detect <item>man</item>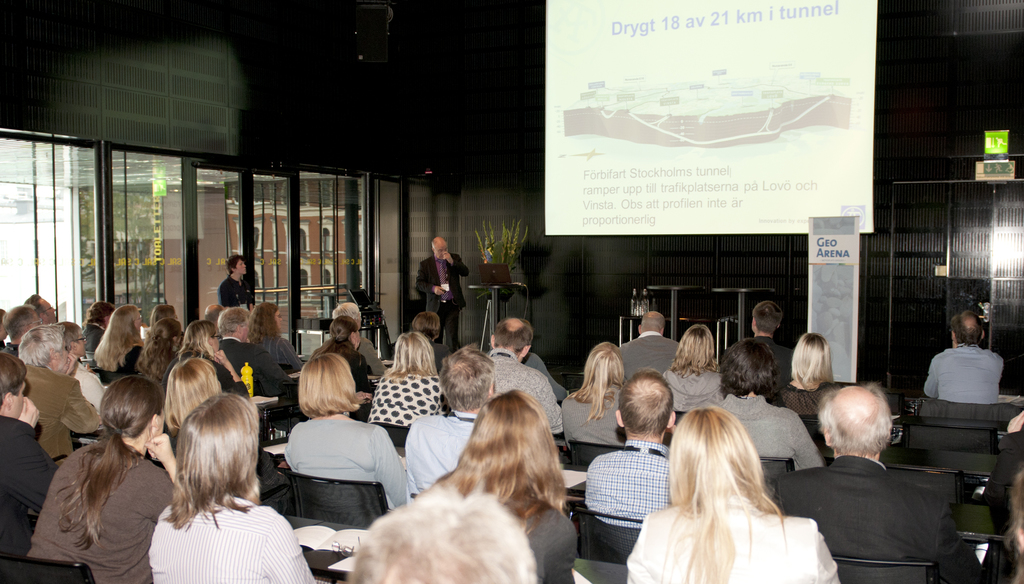
(615,303,681,393)
